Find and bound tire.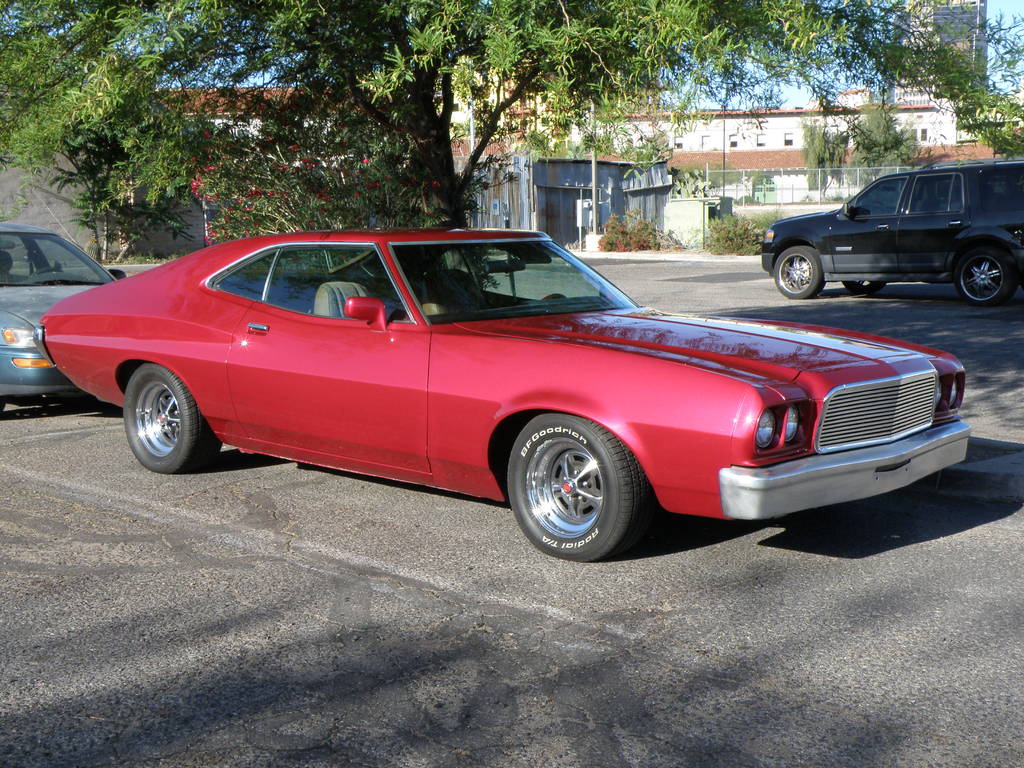
Bound: locate(842, 279, 886, 294).
